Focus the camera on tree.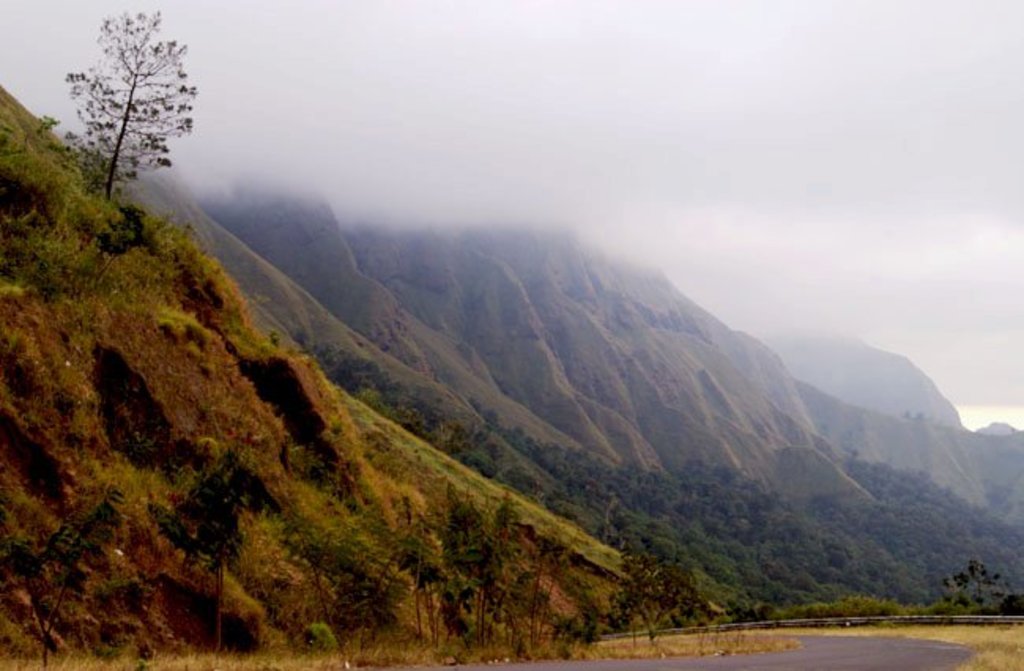
Focus region: 602:517:709:641.
